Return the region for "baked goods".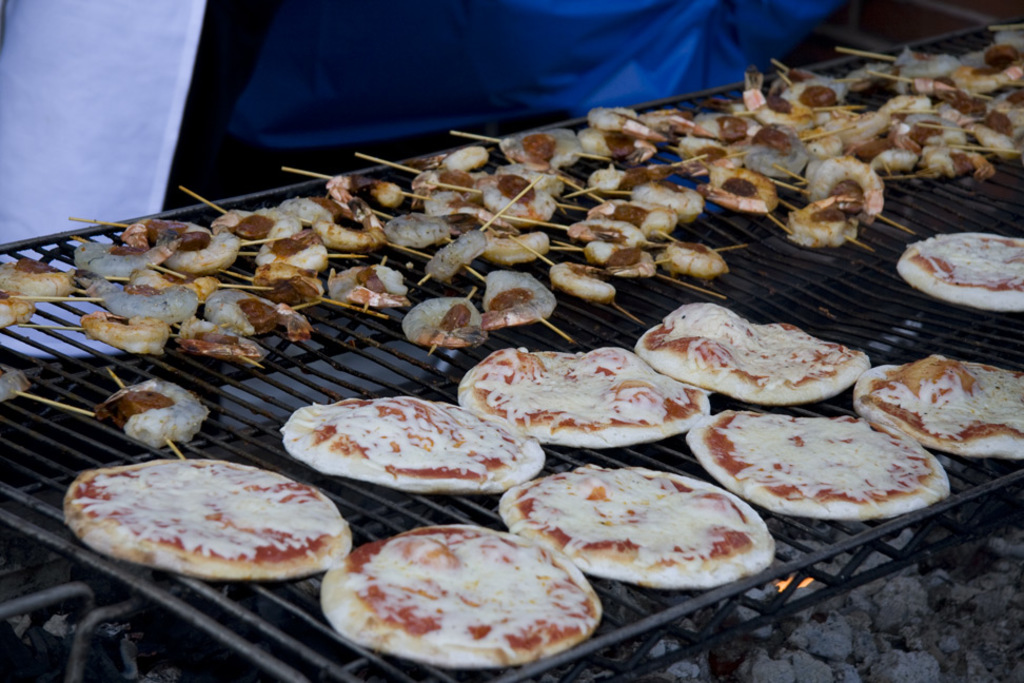
[x1=317, y1=520, x2=607, y2=679].
